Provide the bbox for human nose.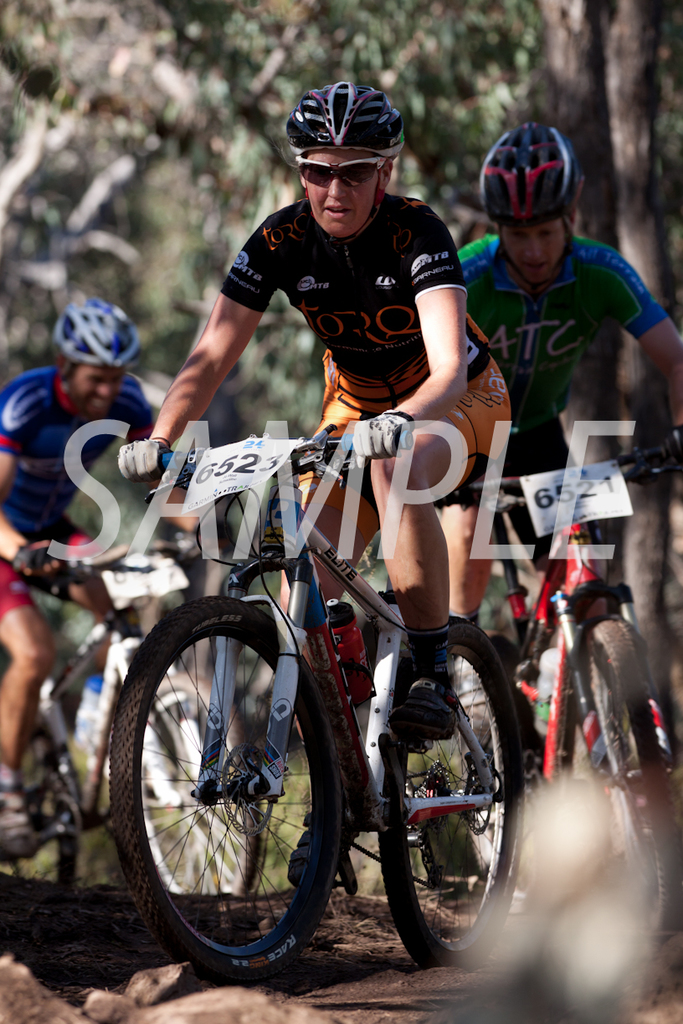
(left=521, top=235, right=544, bottom=264).
